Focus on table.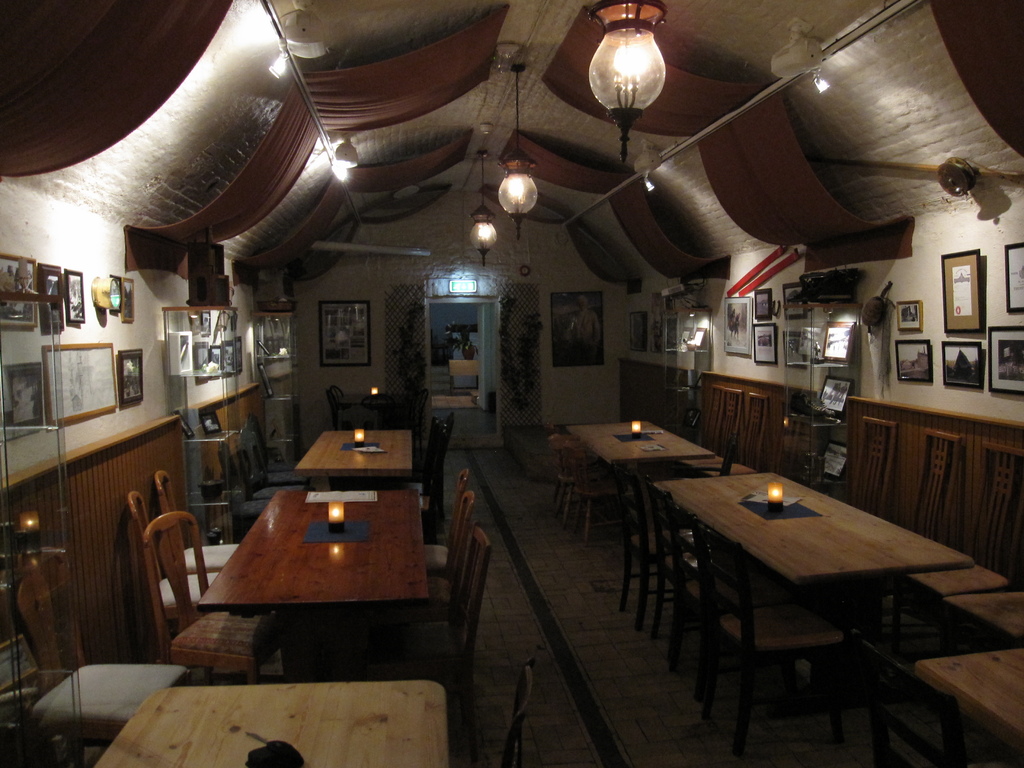
Focused at 88, 685, 451, 767.
